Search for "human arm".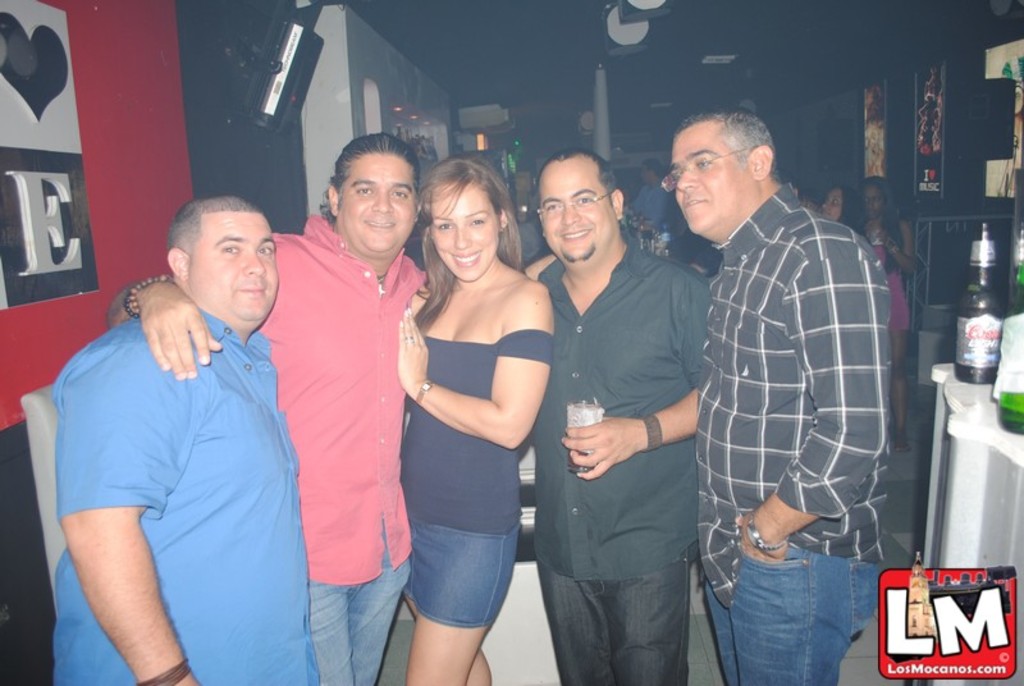
Found at Rect(864, 219, 918, 278).
